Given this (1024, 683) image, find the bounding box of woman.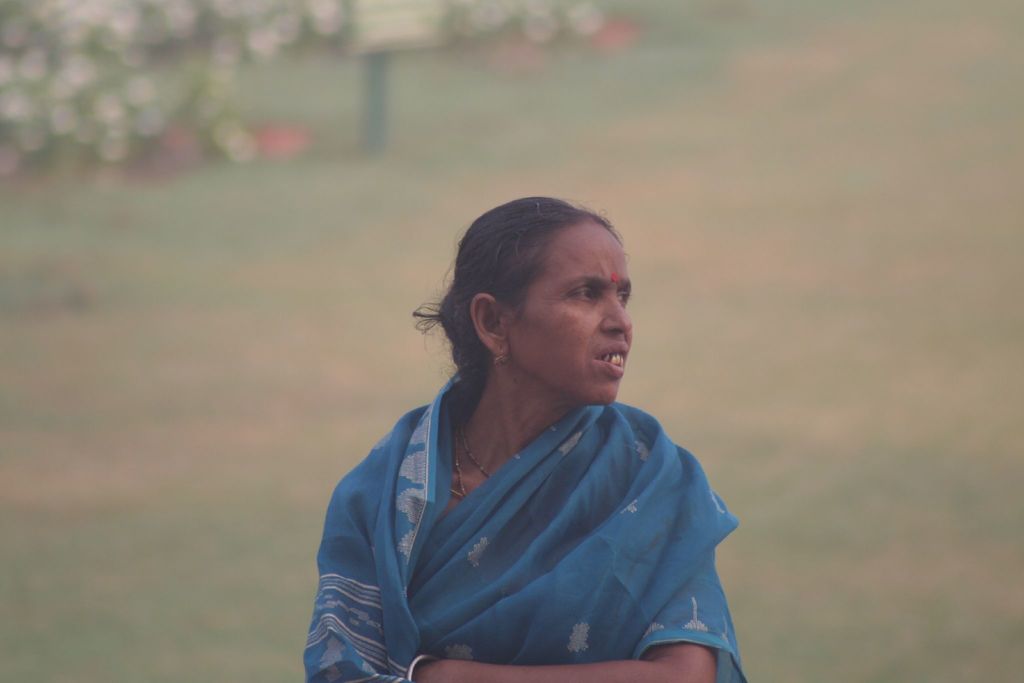
{"x1": 299, "y1": 194, "x2": 744, "y2": 682}.
